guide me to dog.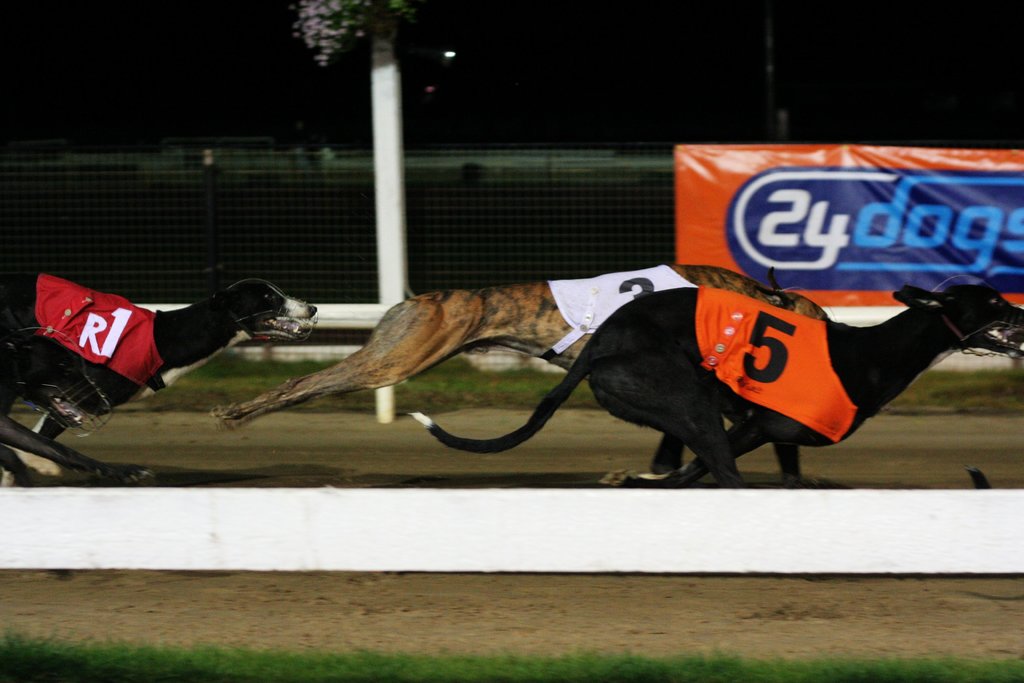
Guidance: <box>20,280,319,443</box>.
